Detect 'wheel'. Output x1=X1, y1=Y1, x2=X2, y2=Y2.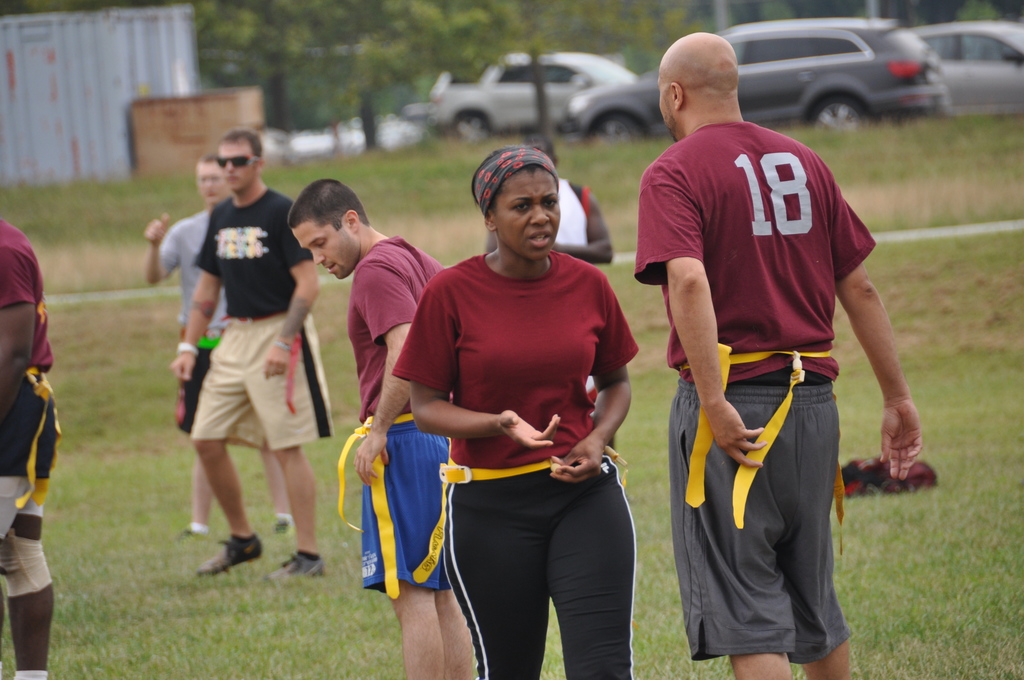
x1=454, y1=111, x2=490, y2=141.
